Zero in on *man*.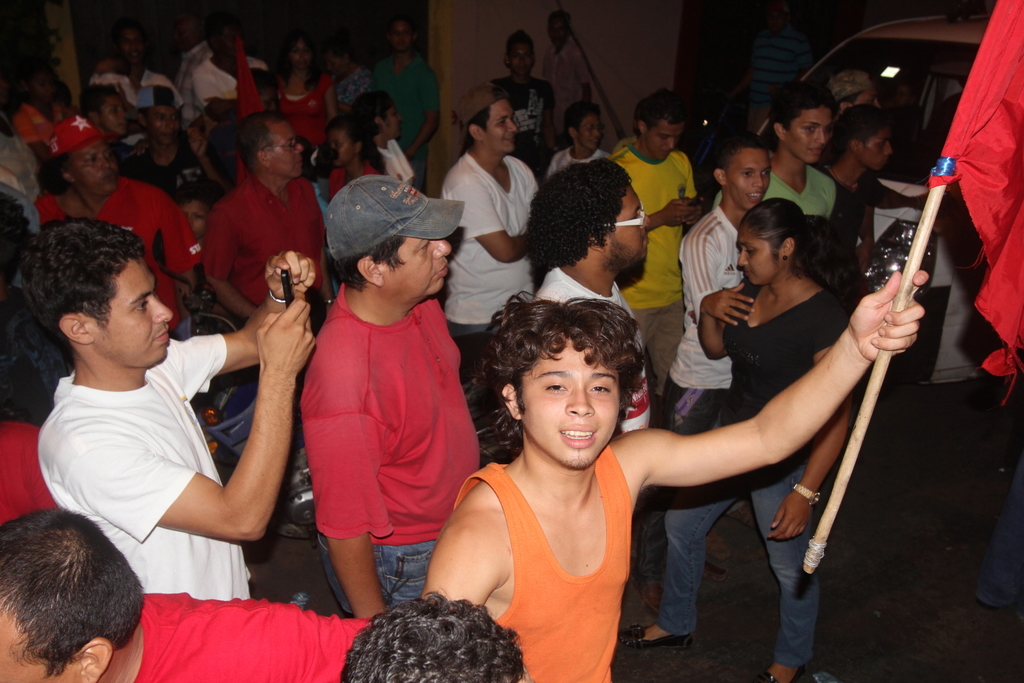
Zeroed in: bbox=(371, 17, 440, 191).
